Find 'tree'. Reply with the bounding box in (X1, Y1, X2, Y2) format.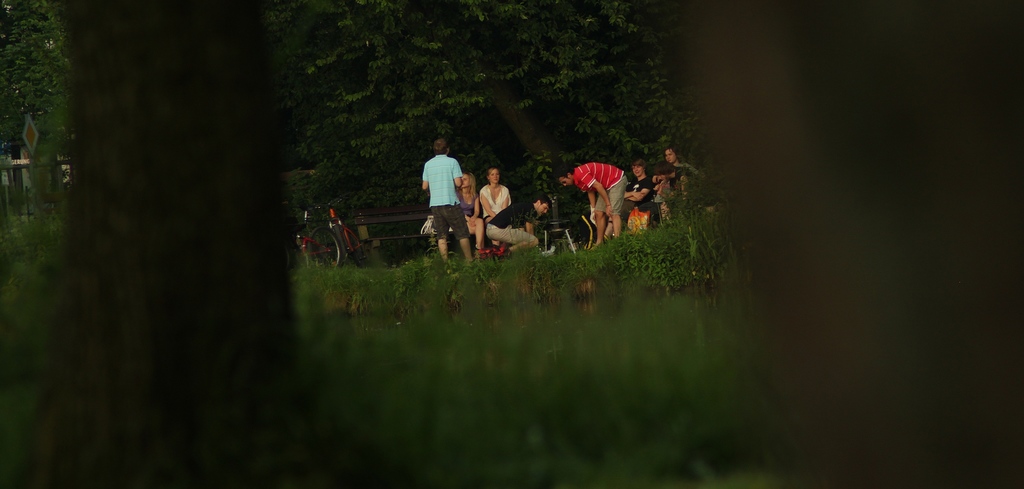
(0, 0, 353, 488).
